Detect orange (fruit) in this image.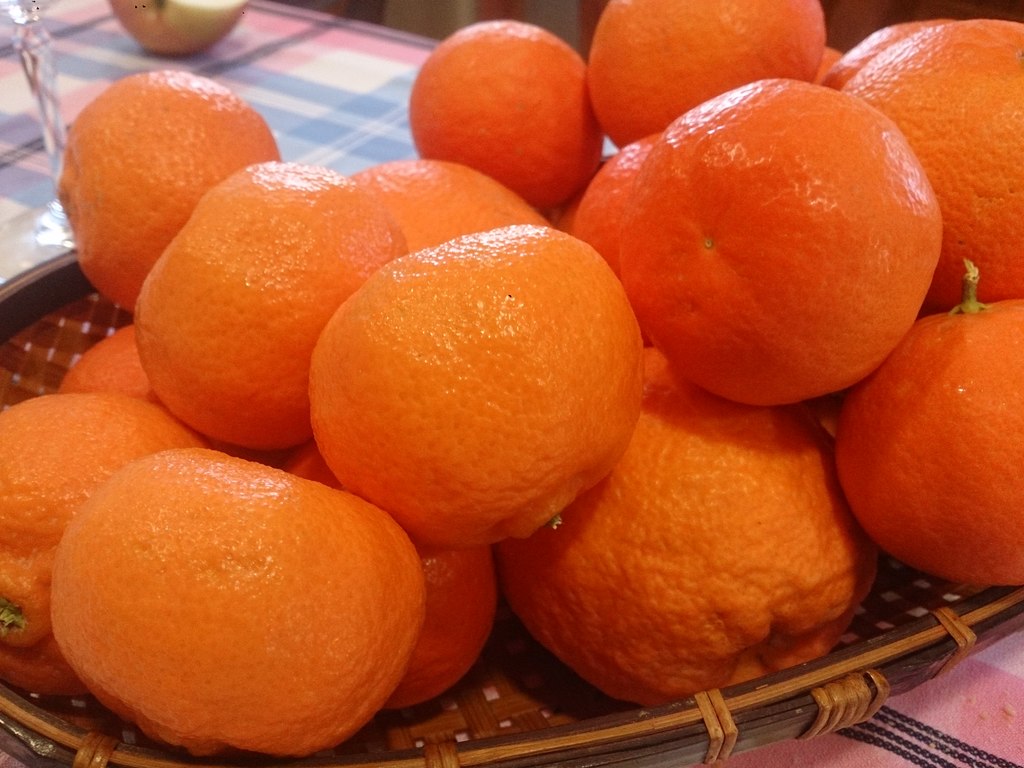
Detection: left=591, top=0, right=829, bottom=132.
